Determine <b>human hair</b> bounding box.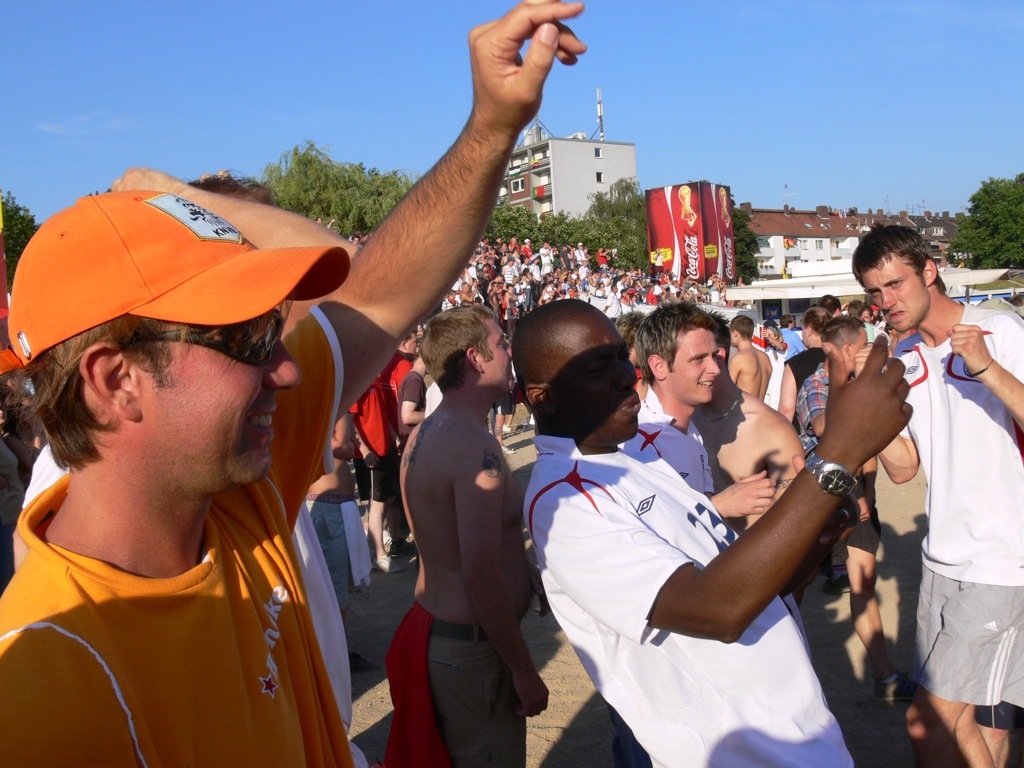
Determined: 865/223/953/316.
